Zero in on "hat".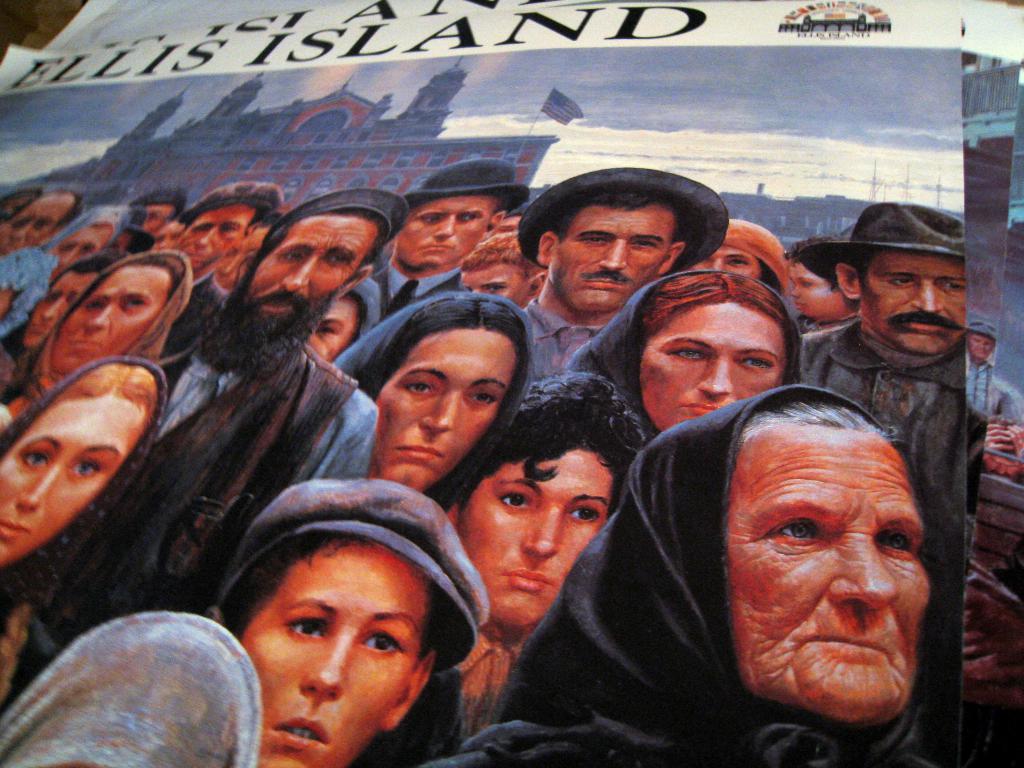
Zeroed in: pyautogui.locateOnScreen(964, 319, 998, 342).
